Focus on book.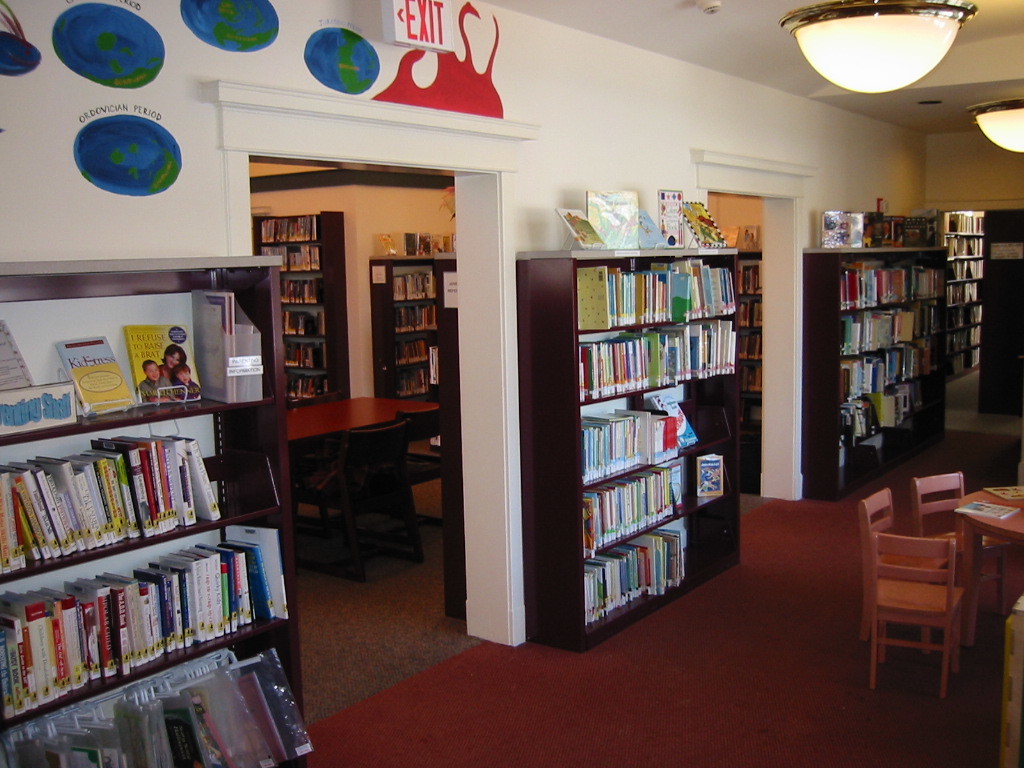
Focused at <bbox>52, 335, 138, 421</bbox>.
